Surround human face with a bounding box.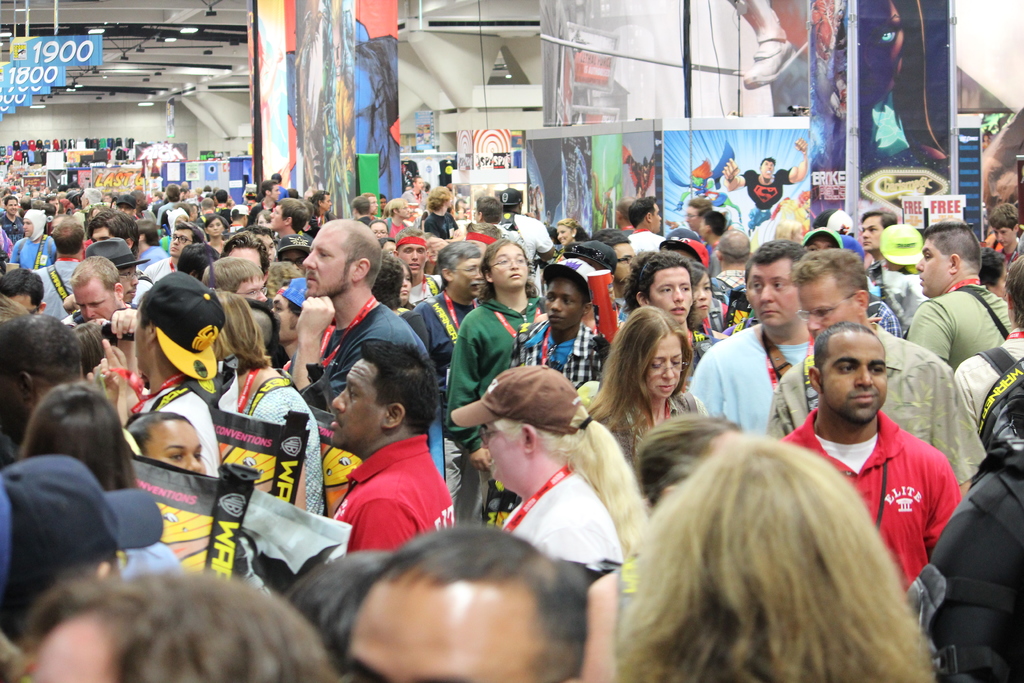
<region>307, 225, 351, 297</region>.
